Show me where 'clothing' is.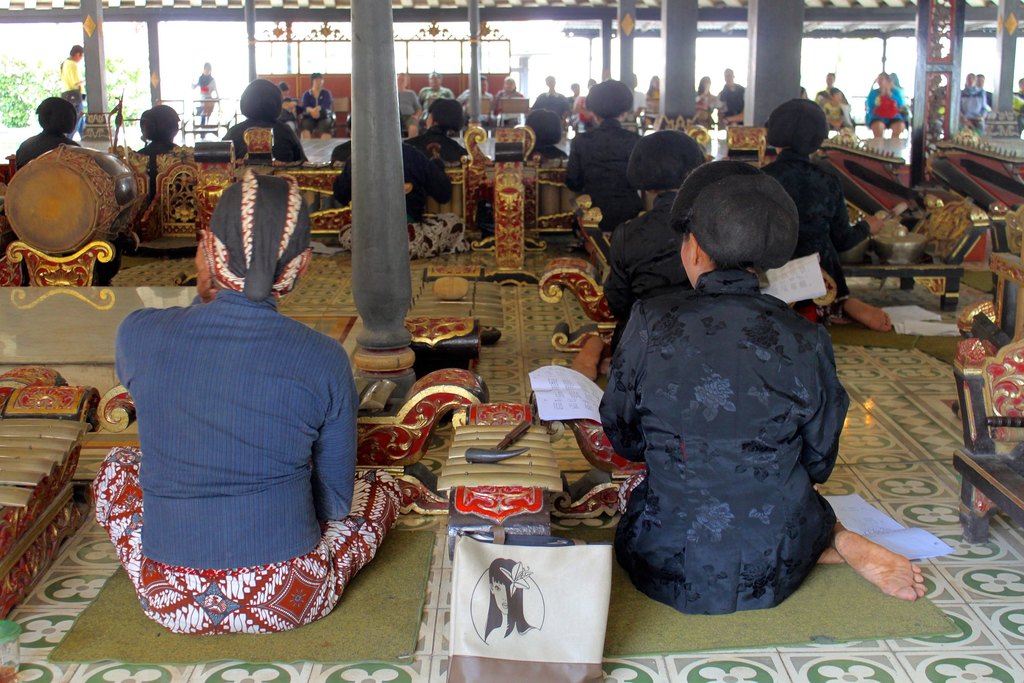
'clothing' is at left=597, top=268, right=849, bottom=617.
